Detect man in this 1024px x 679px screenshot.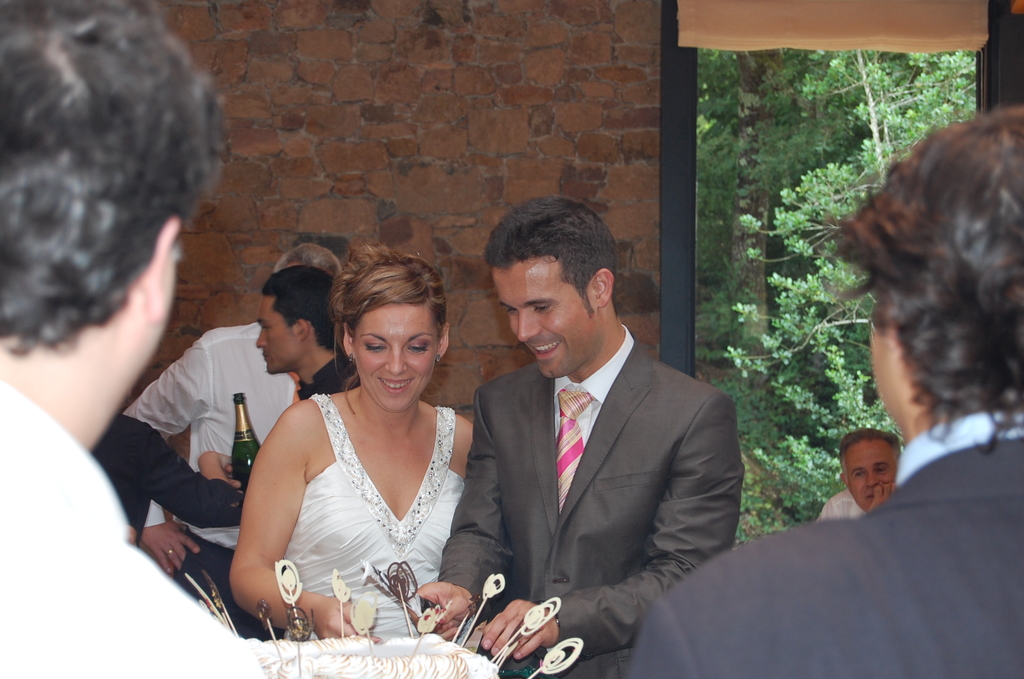
Detection: BBox(123, 245, 345, 639).
